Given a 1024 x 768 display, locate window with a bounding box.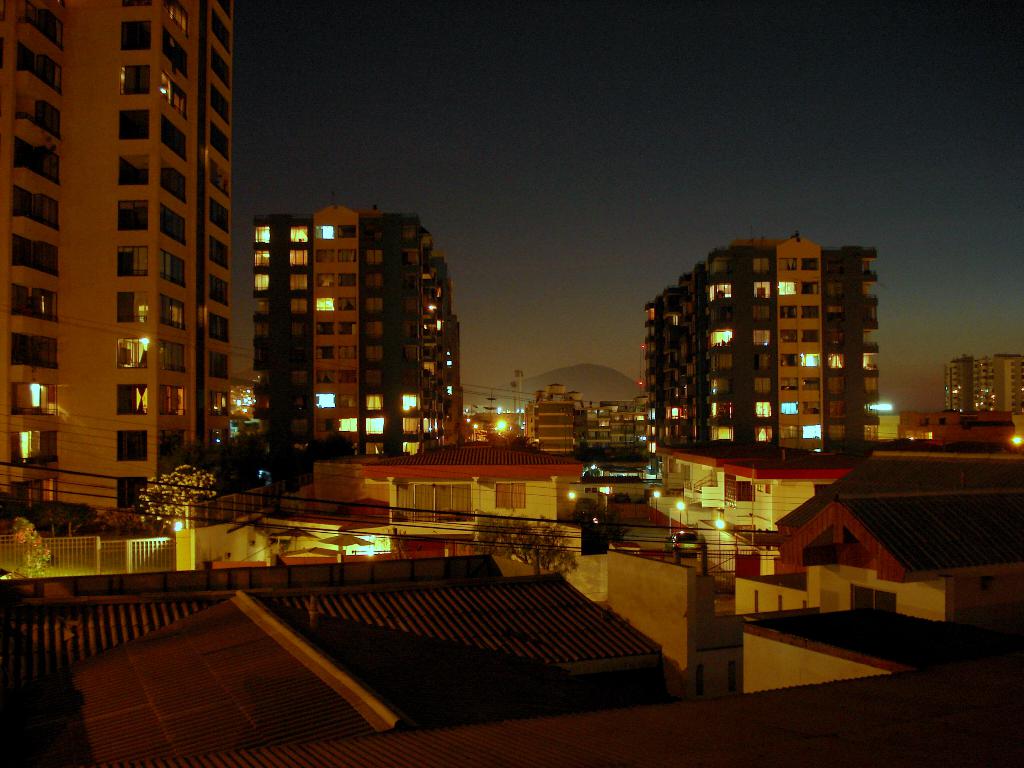
Located: Rect(314, 366, 336, 386).
